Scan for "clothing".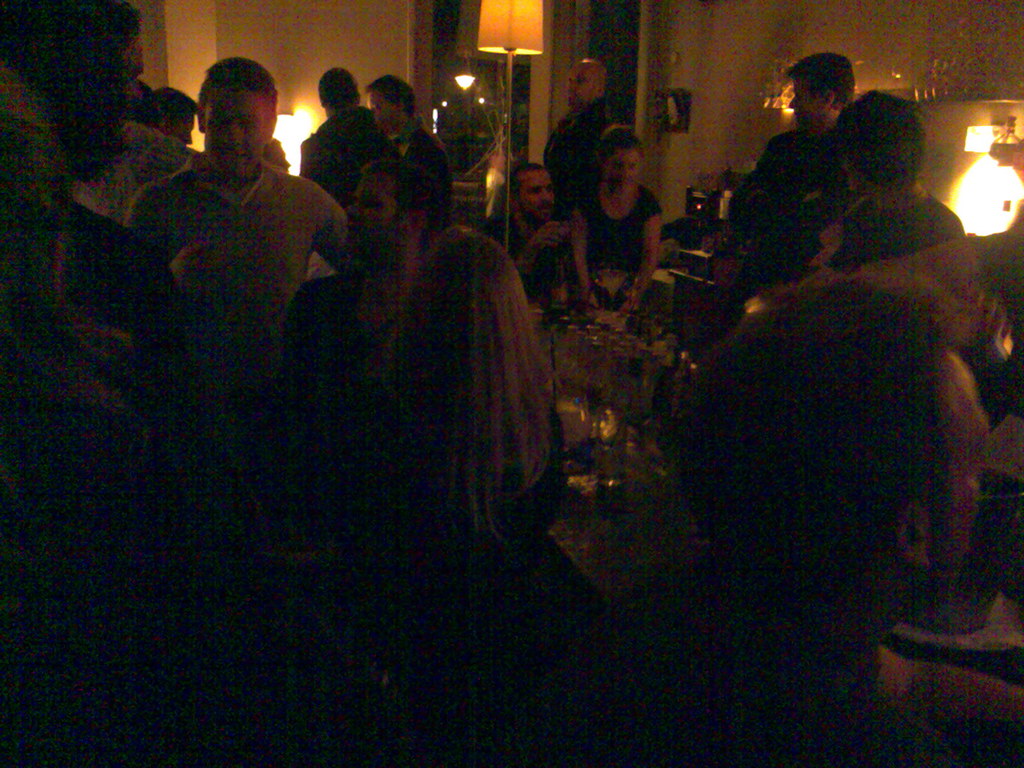
Scan result: 737:119:860:301.
